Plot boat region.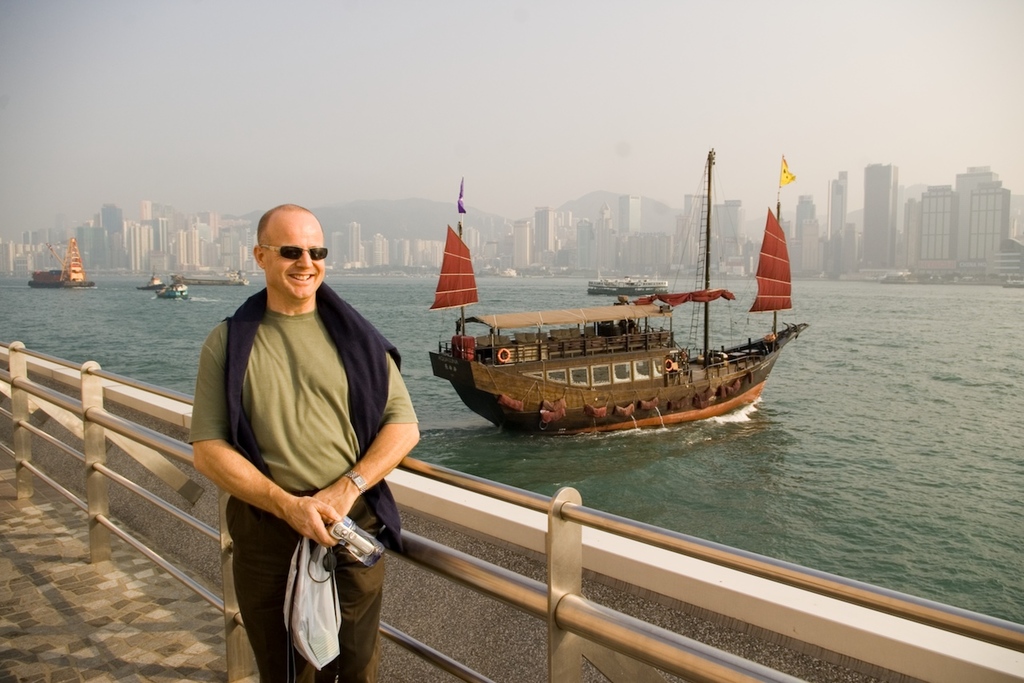
Plotted at [left=422, top=178, right=817, bottom=439].
